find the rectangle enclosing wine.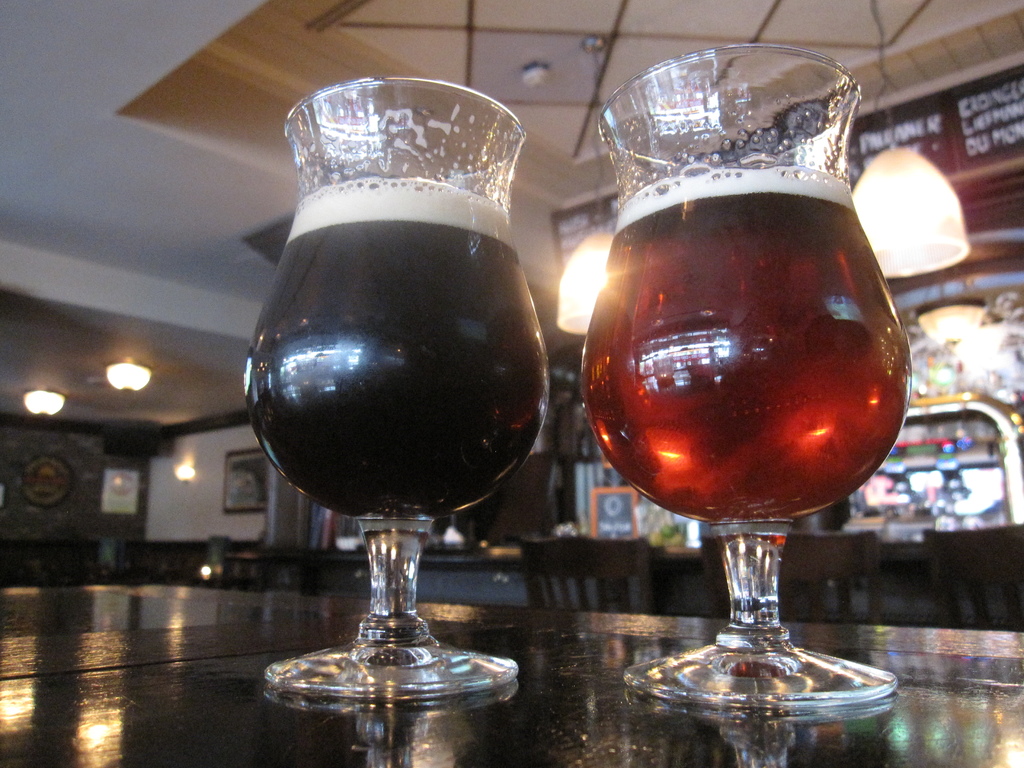
detection(580, 162, 911, 522).
